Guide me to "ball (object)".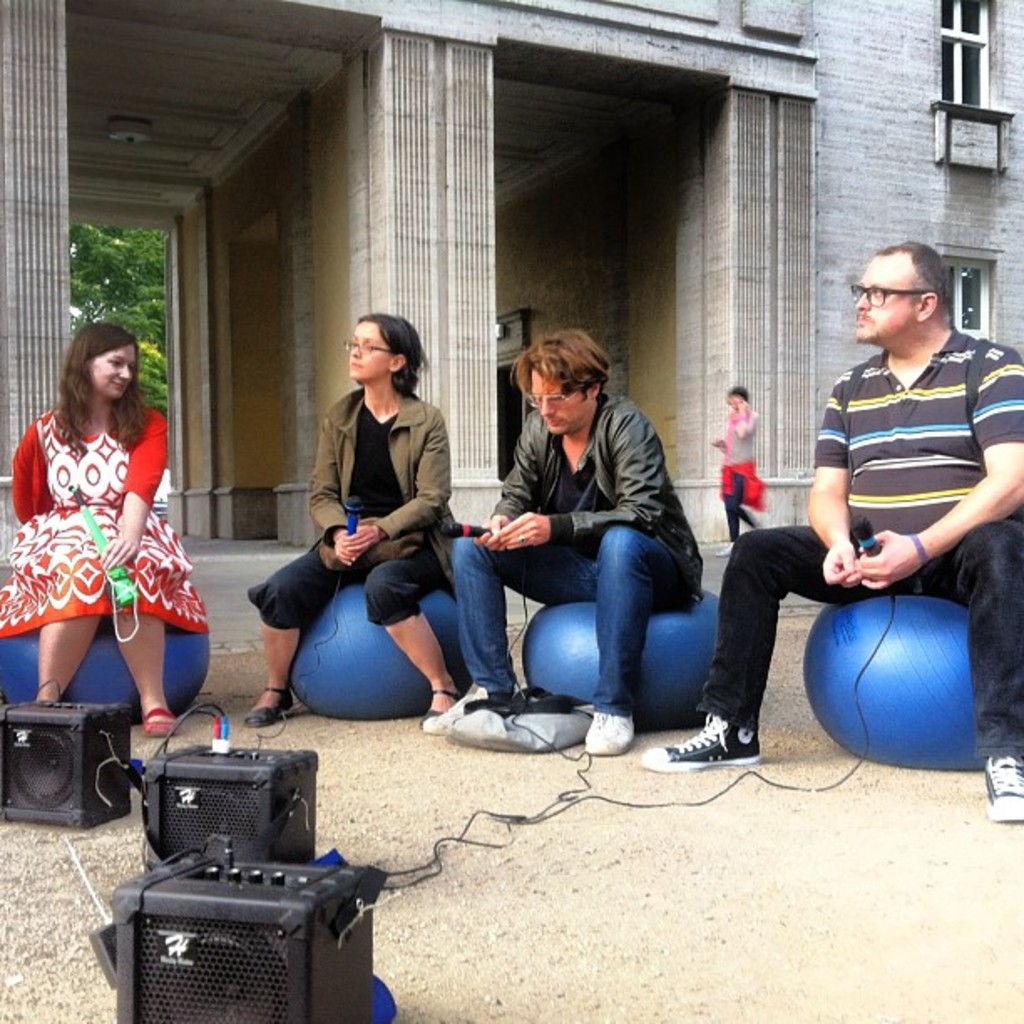
Guidance: bbox(524, 592, 718, 738).
